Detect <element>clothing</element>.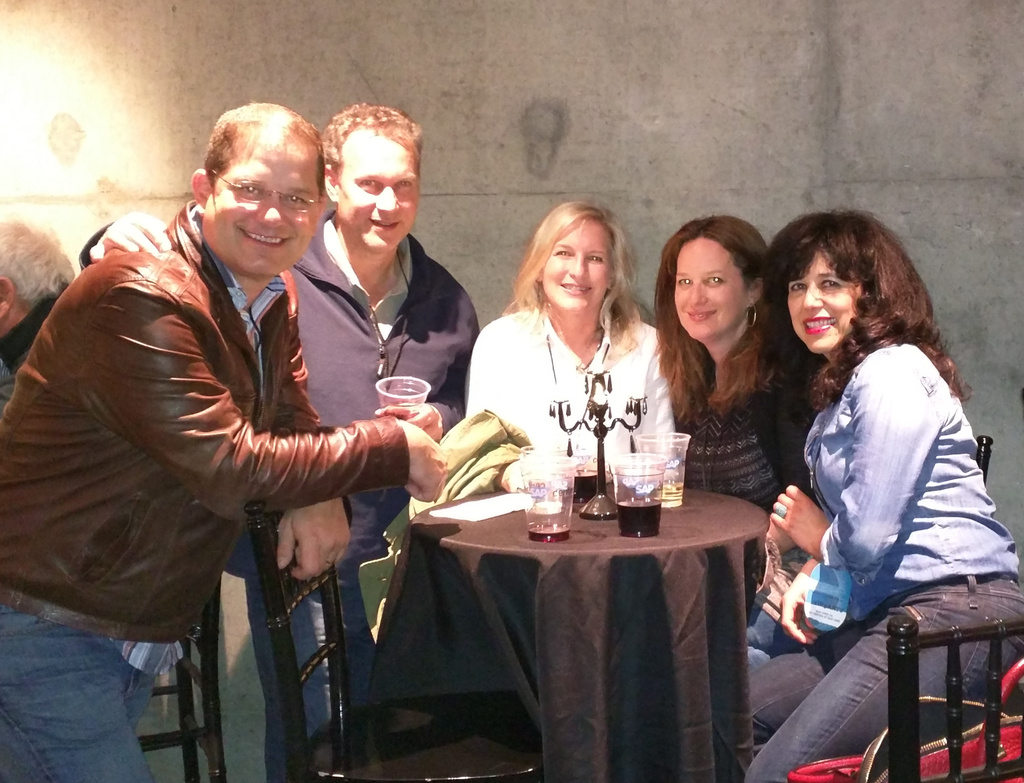
Detected at select_region(748, 336, 1023, 782).
